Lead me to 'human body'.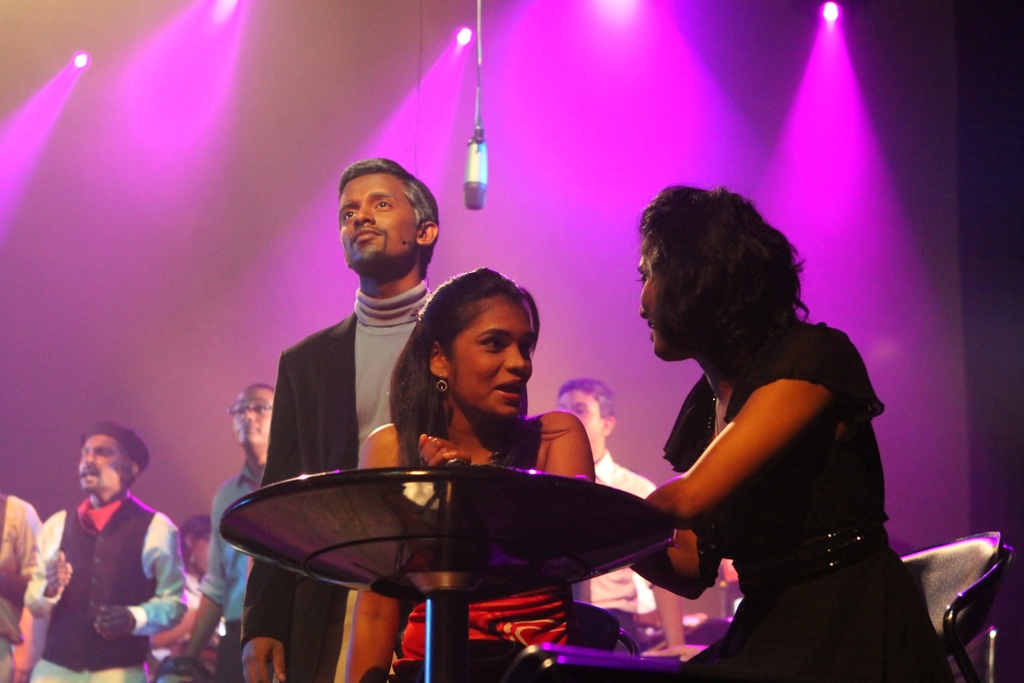
Lead to l=0, t=494, r=50, b=682.
